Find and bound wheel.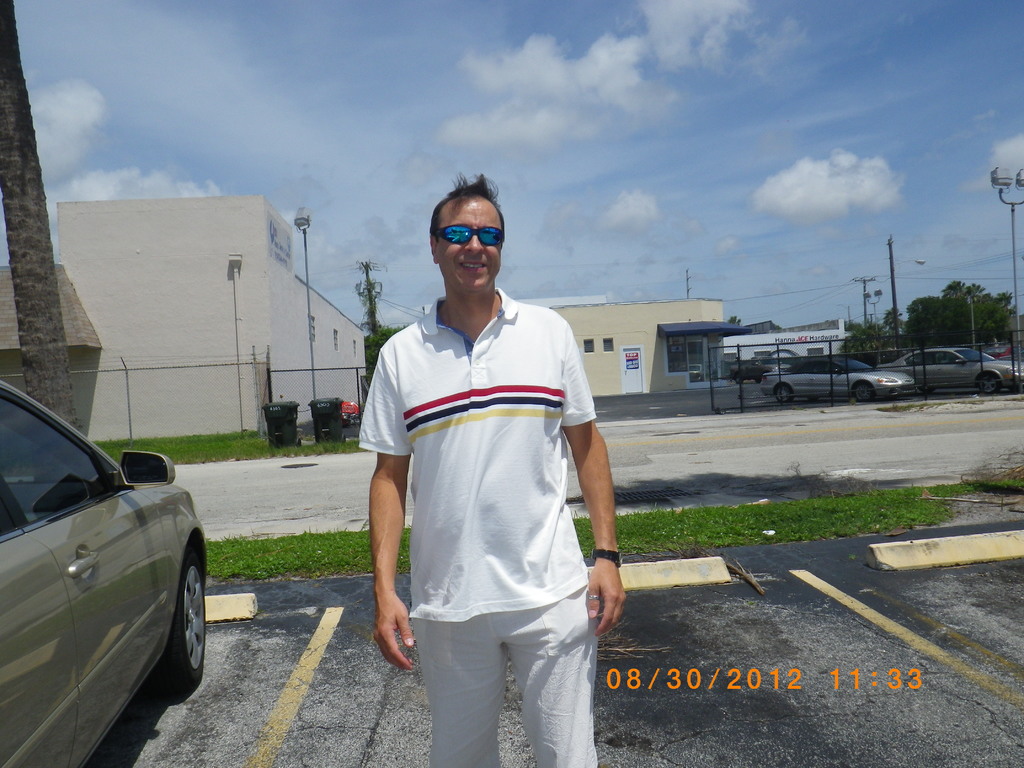
Bound: box(977, 373, 1001, 392).
